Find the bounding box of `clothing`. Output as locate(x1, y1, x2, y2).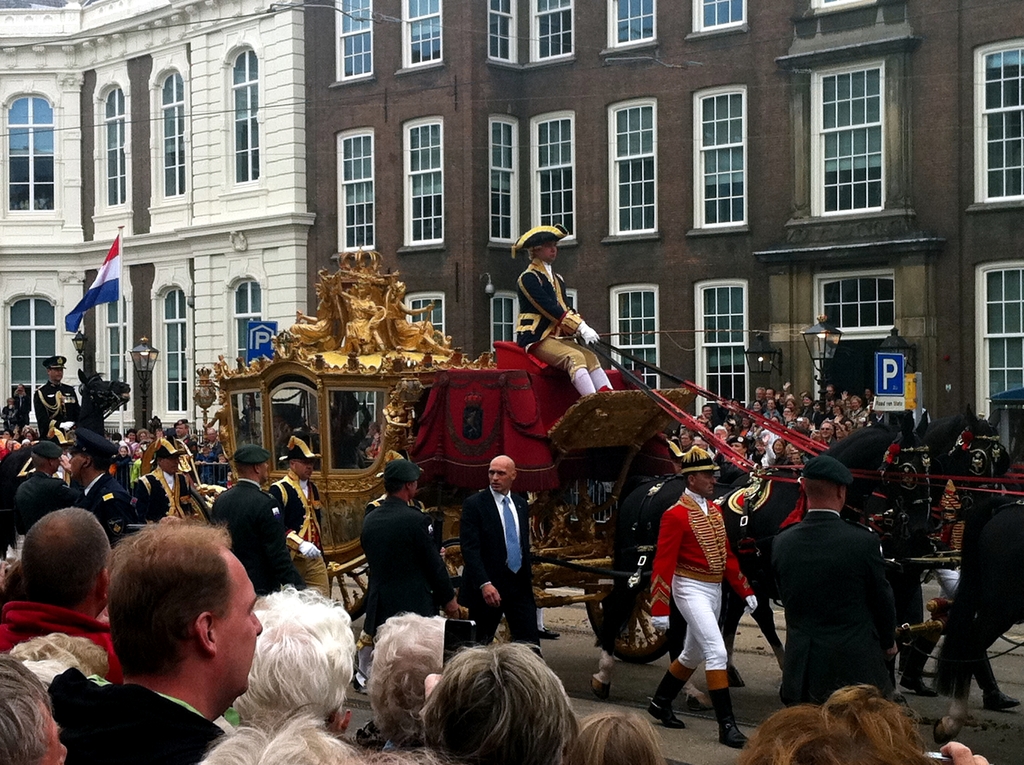
locate(651, 485, 745, 690).
